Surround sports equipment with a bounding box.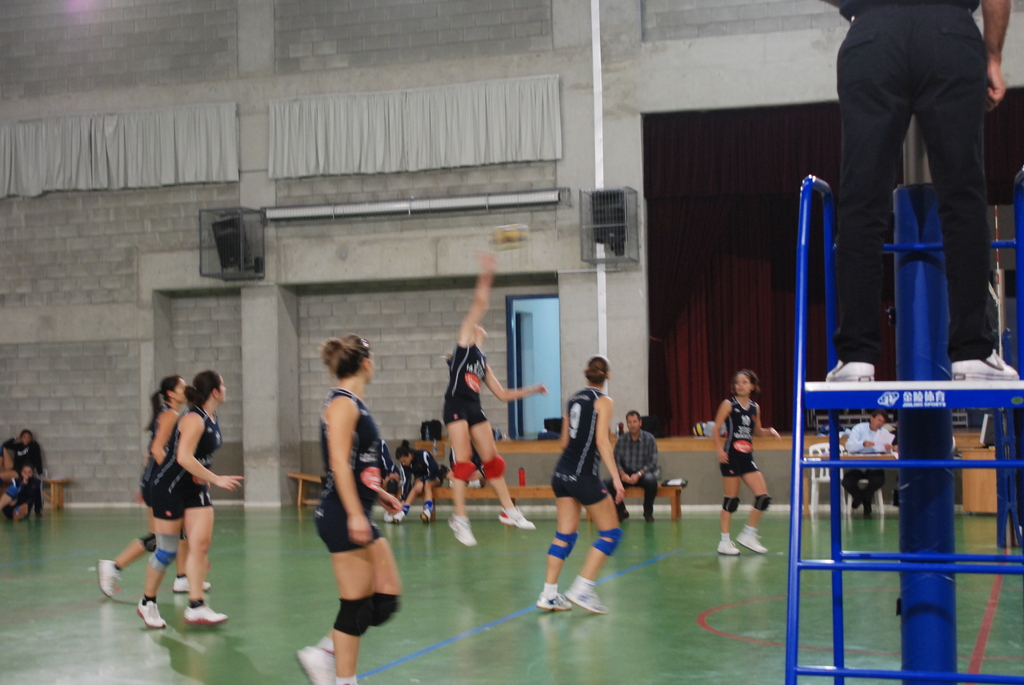
{"x1": 566, "y1": 571, "x2": 610, "y2": 616}.
